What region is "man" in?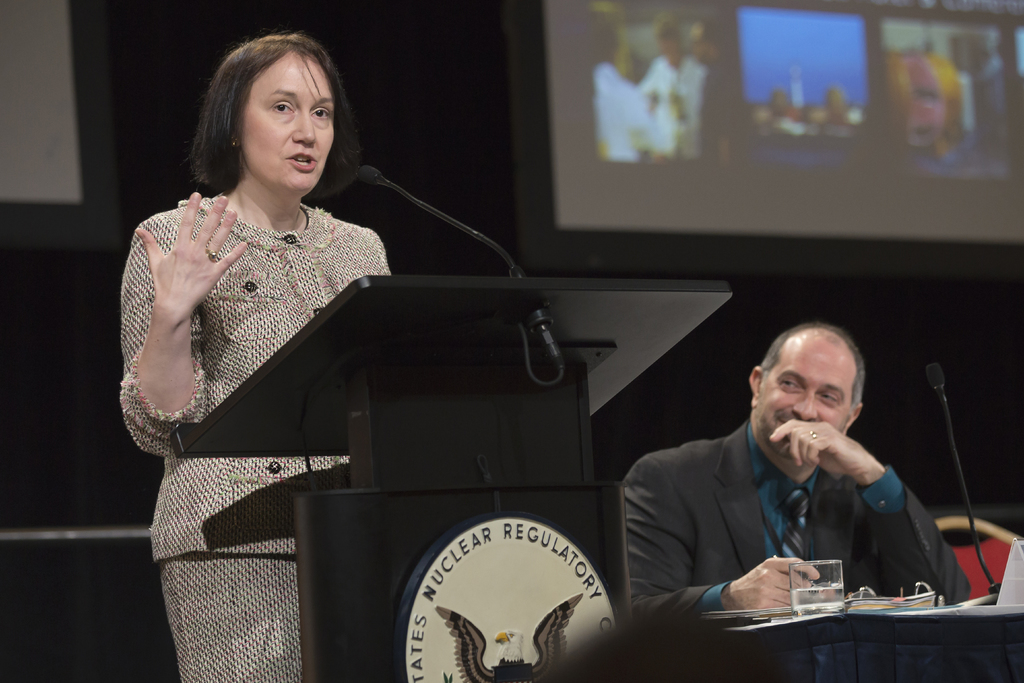
[637,17,710,157].
